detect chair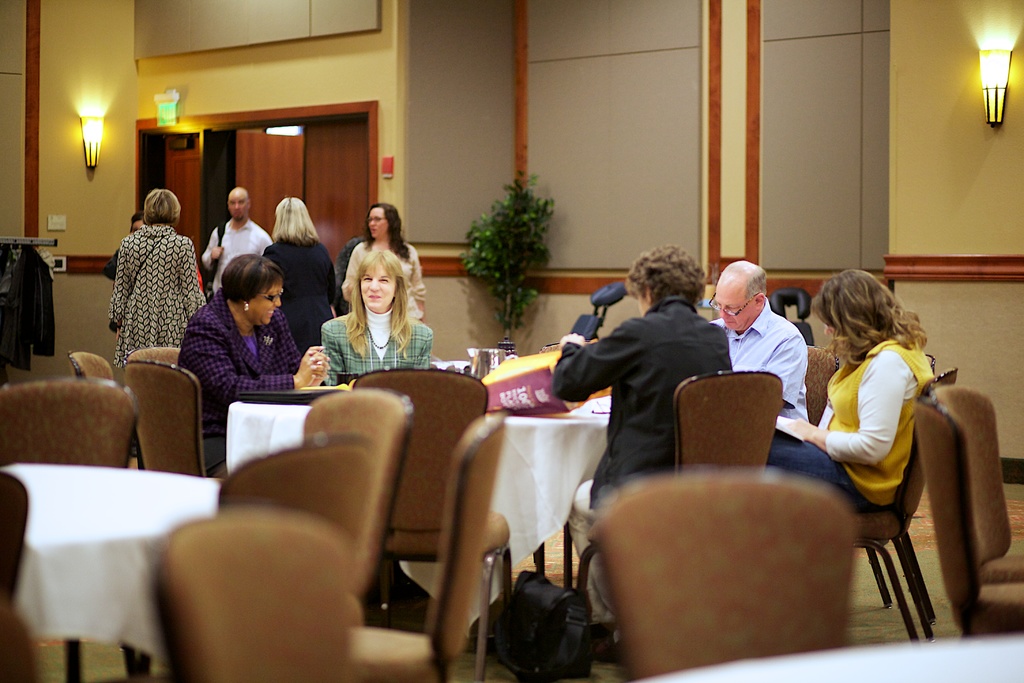
{"left": 124, "top": 359, "right": 206, "bottom": 475}
